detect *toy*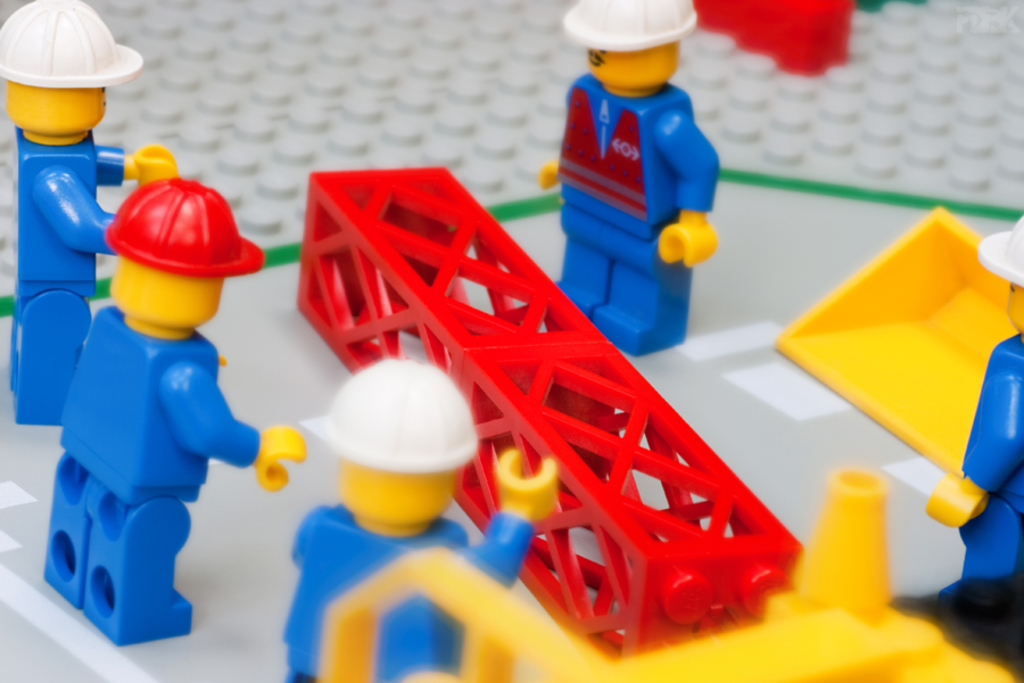
bbox=[0, 0, 1023, 320]
